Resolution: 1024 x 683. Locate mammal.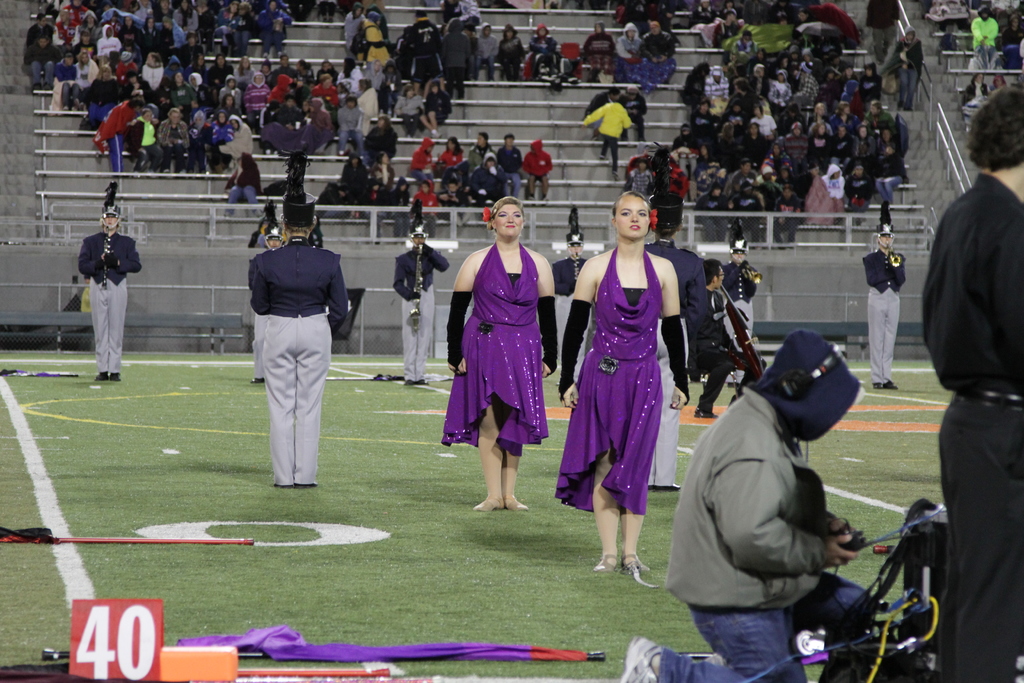
(362,14,391,69).
